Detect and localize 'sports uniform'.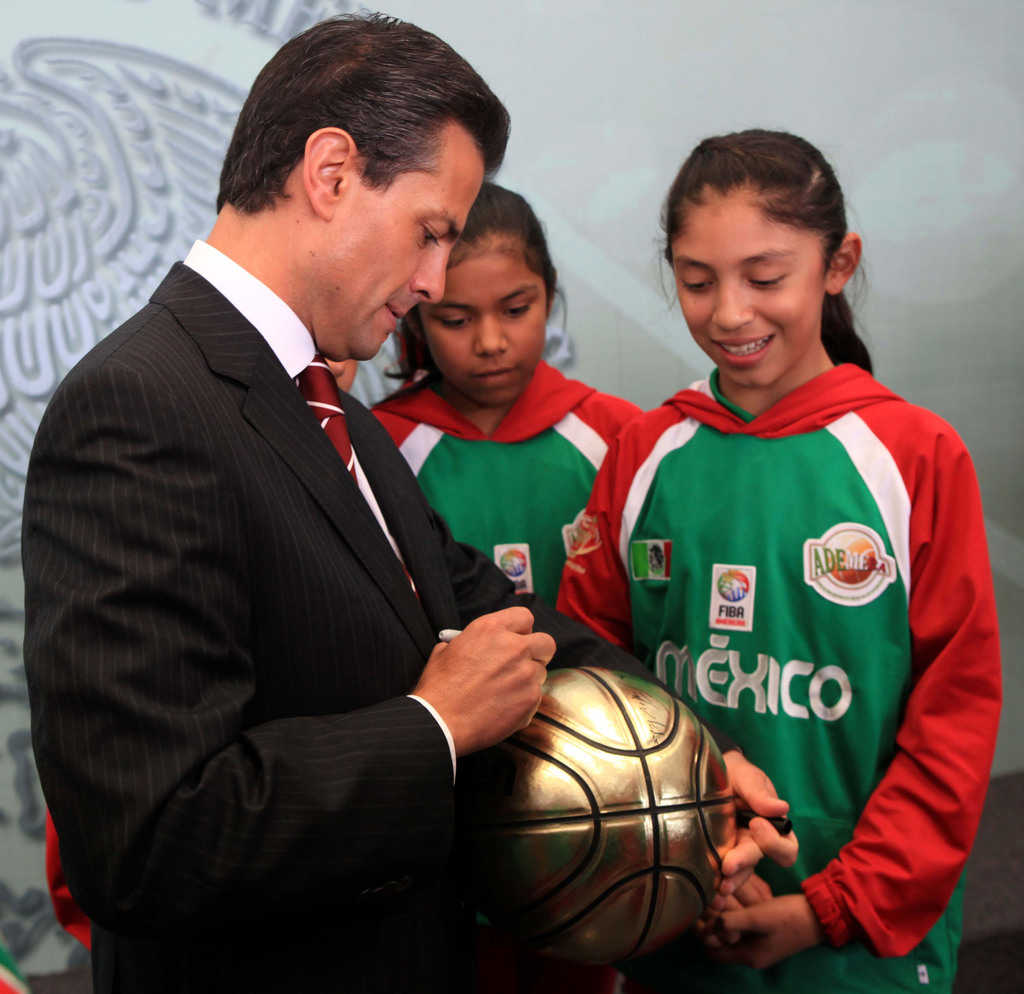
Localized at x1=344 y1=359 x2=643 y2=671.
